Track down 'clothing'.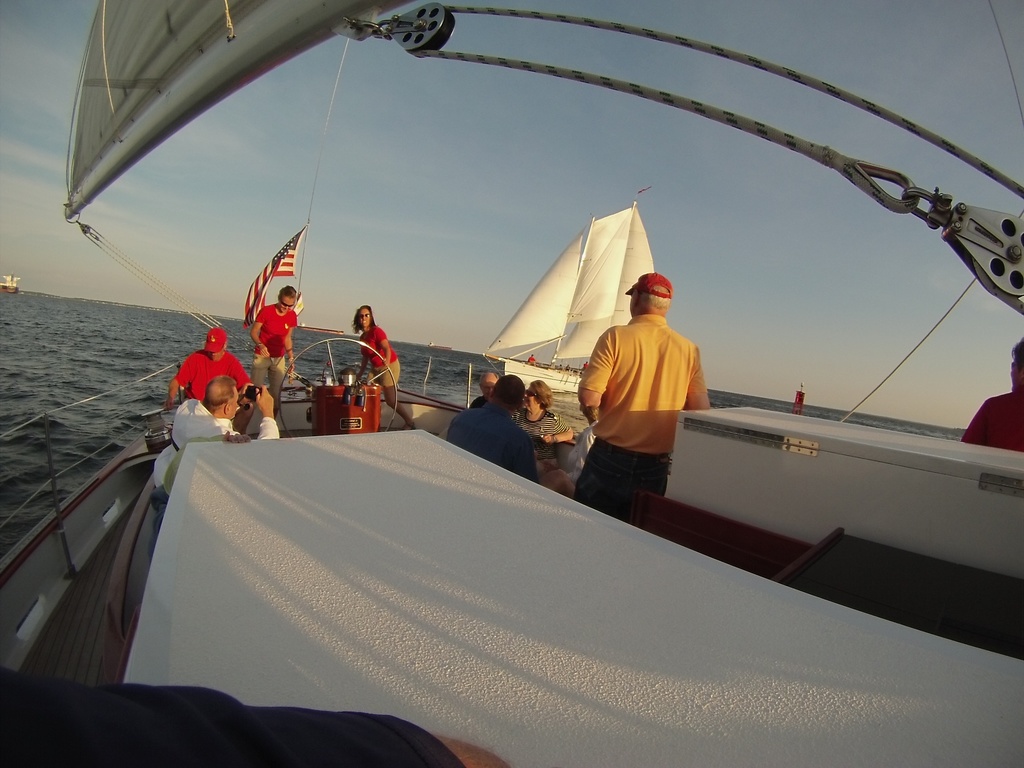
Tracked to box(171, 347, 252, 400).
